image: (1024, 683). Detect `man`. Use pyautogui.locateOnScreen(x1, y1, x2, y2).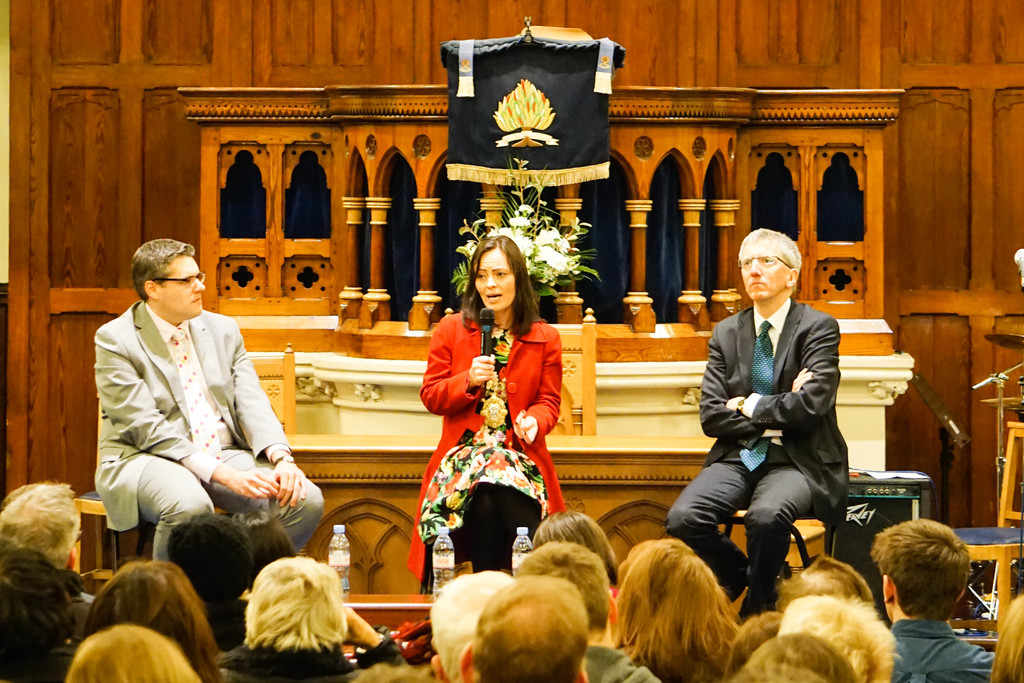
pyautogui.locateOnScreen(84, 244, 301, 580).
